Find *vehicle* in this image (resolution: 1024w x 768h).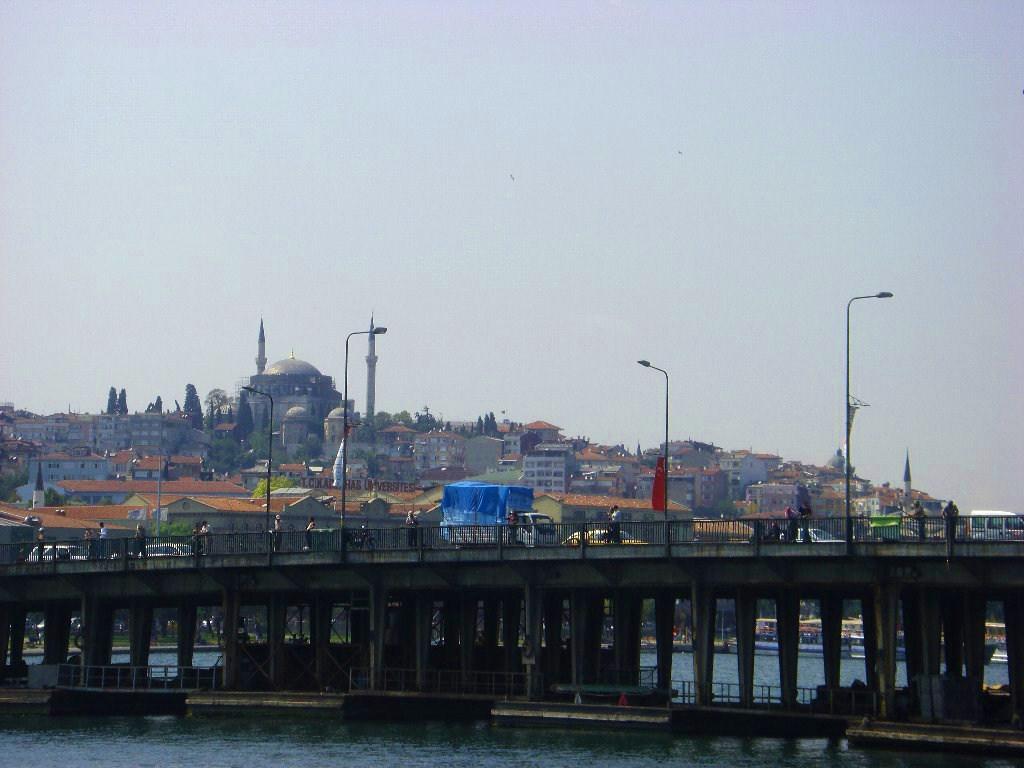
435 476 562 537.
